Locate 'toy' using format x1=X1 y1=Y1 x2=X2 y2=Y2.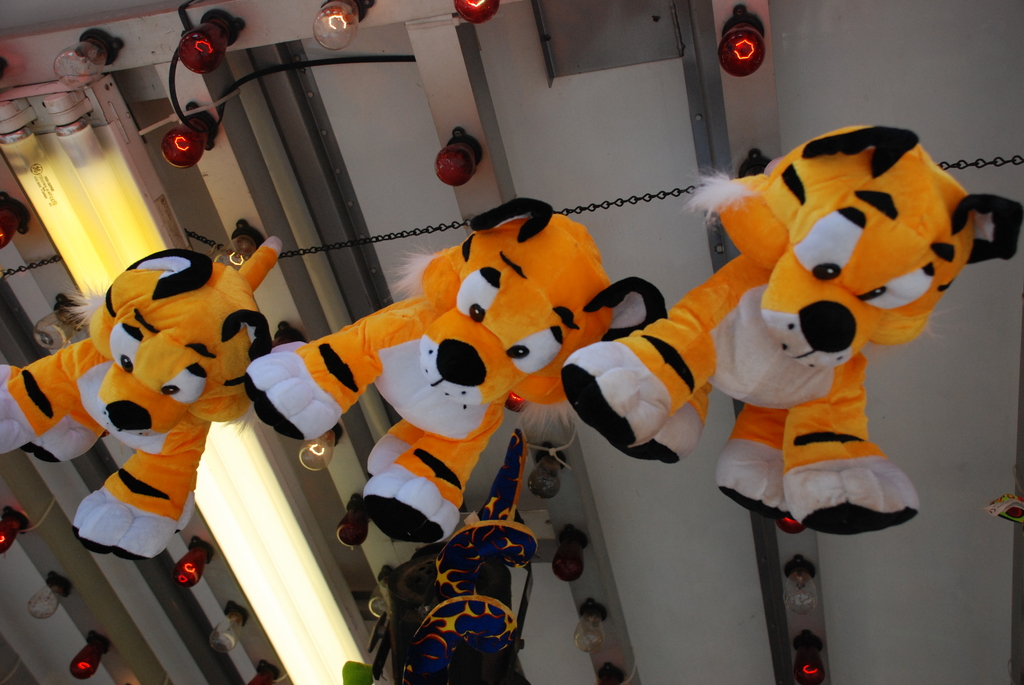
x1=394 y1=430 x2=537 y2=684.
